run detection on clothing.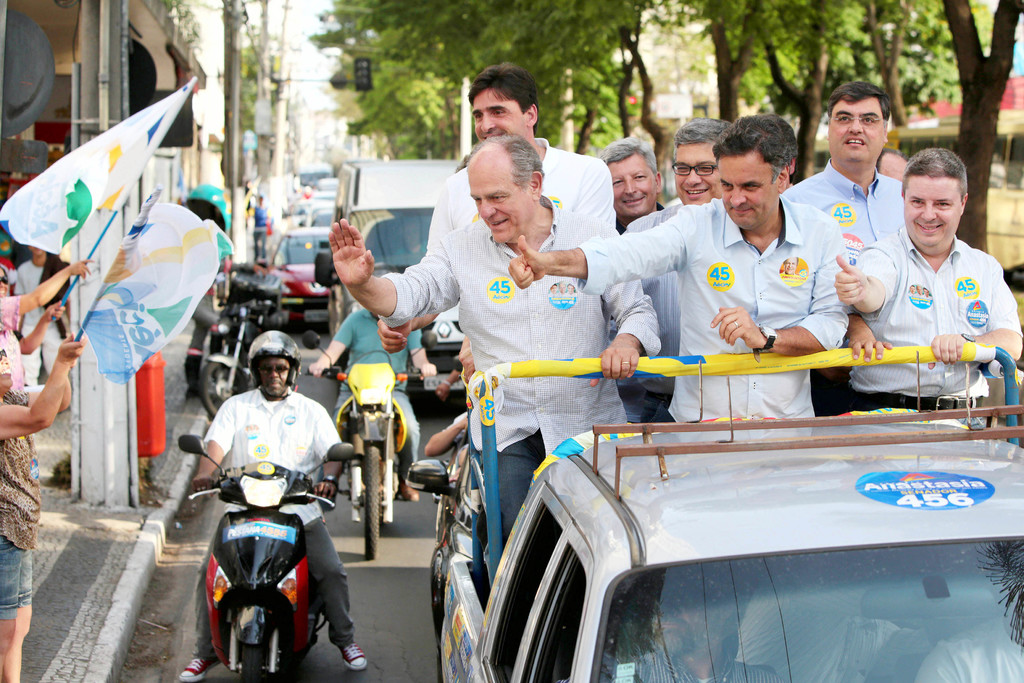
Result: 785 156 913 249.
